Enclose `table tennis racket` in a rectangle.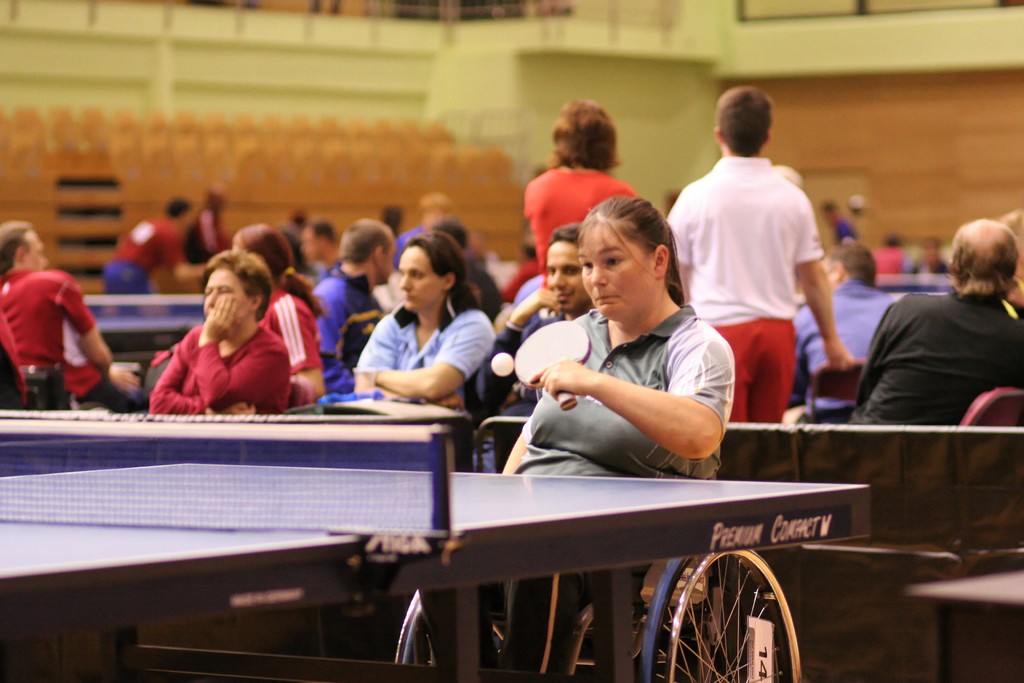
513/320/593/413.
